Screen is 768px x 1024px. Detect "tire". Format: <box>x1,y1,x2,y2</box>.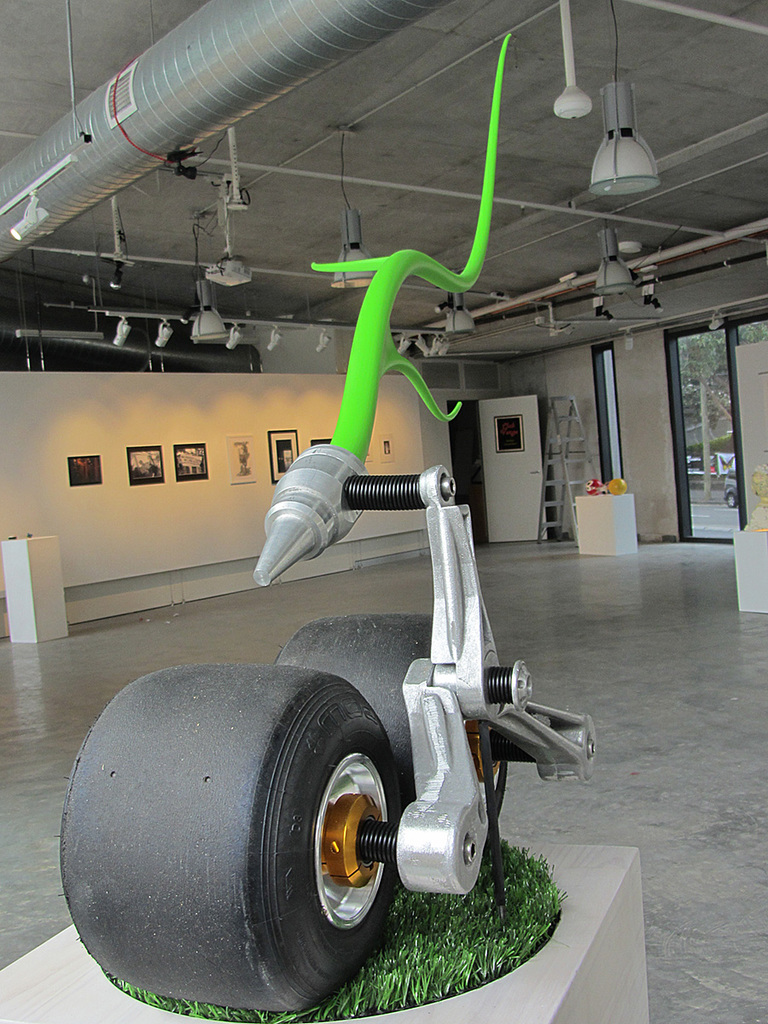
<box>271,614,508,833</box>.
